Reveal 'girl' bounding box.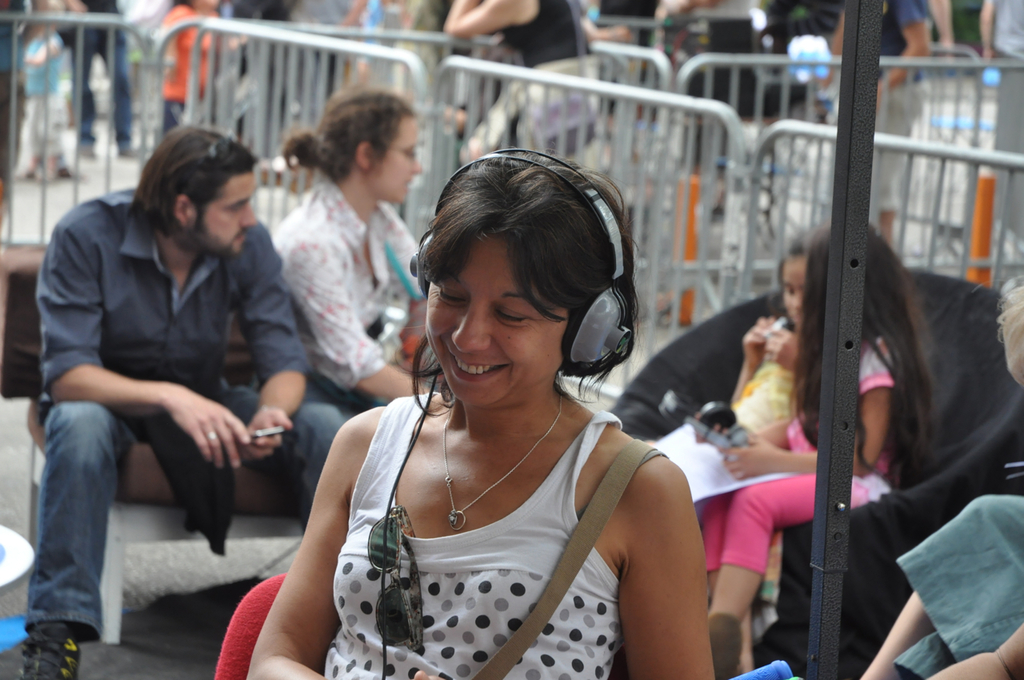
Revealed: region(709, 220, 938, 679).
